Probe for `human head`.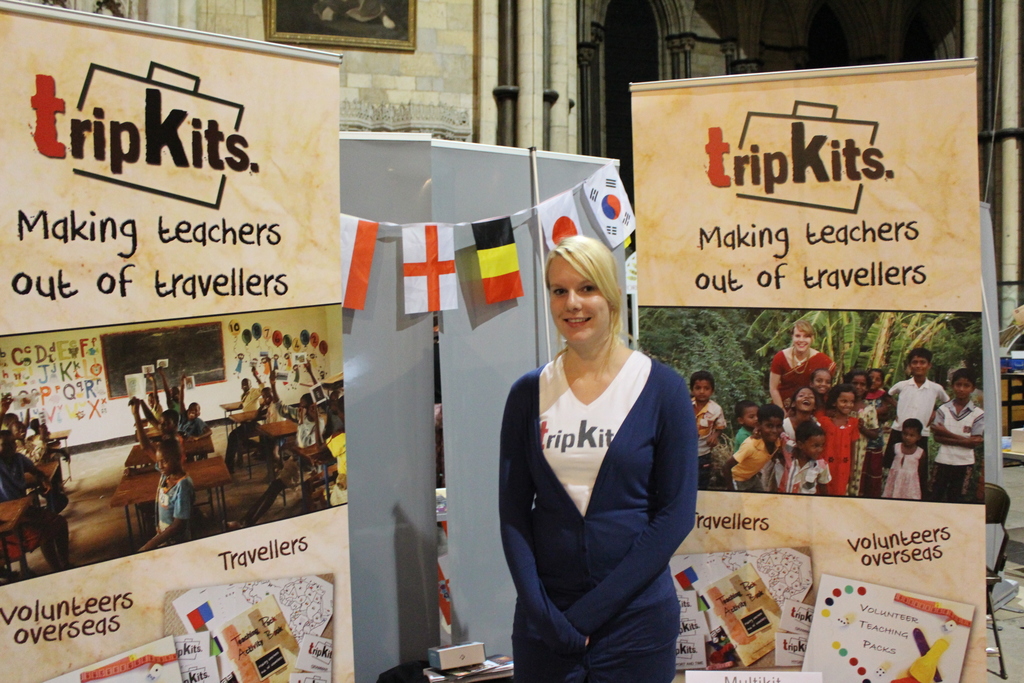
Probe result: crop(184, 404, 200, 416).
